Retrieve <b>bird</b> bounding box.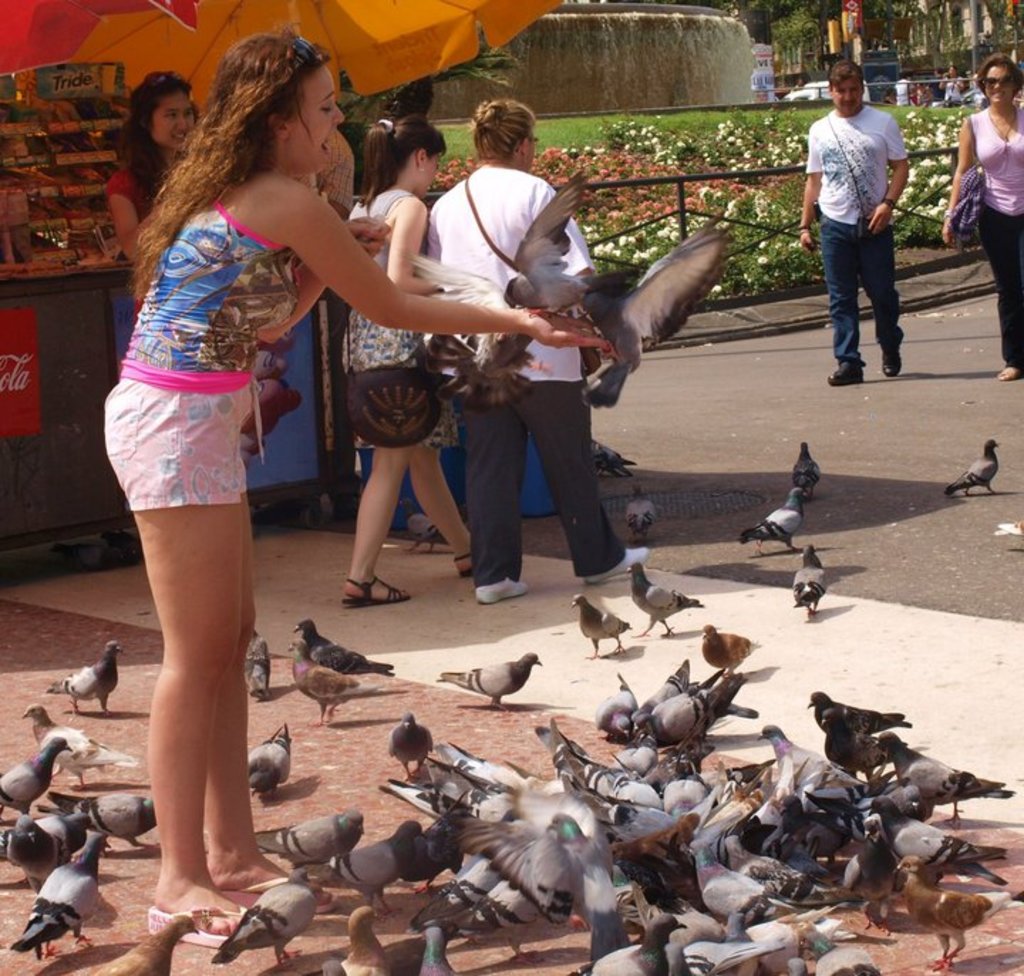
Bounding box: {"x1": 788, "y1": 545, "x2": 829, "y2": 620}.
